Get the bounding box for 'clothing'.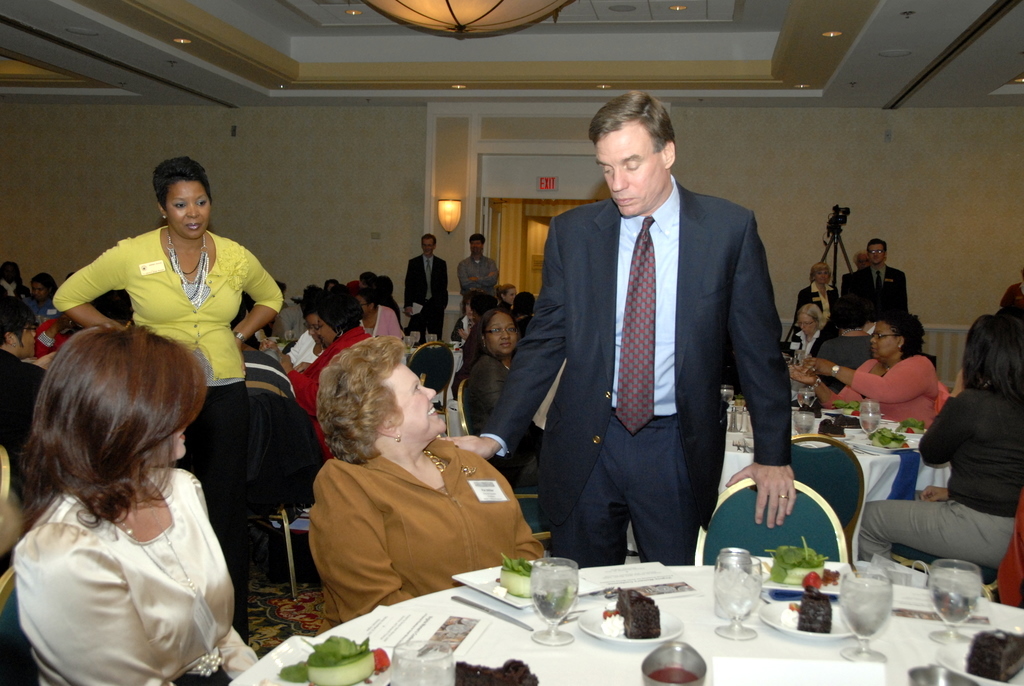
<box>498,300,513,319</box>.
